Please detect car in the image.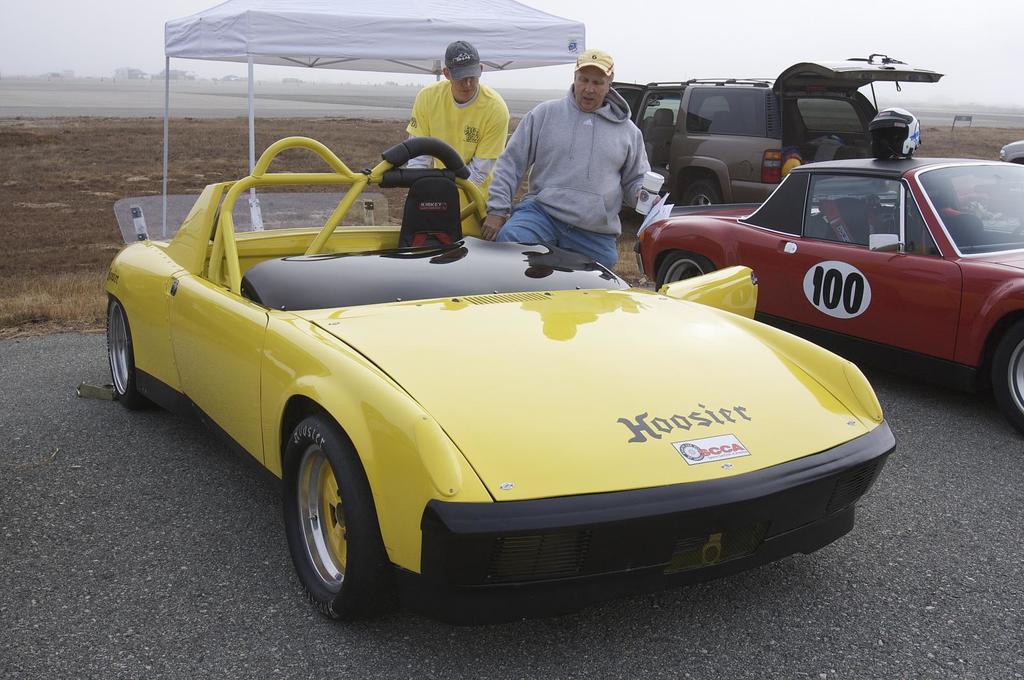
<bbox>998, 134, 1023, 164</bbox>.
